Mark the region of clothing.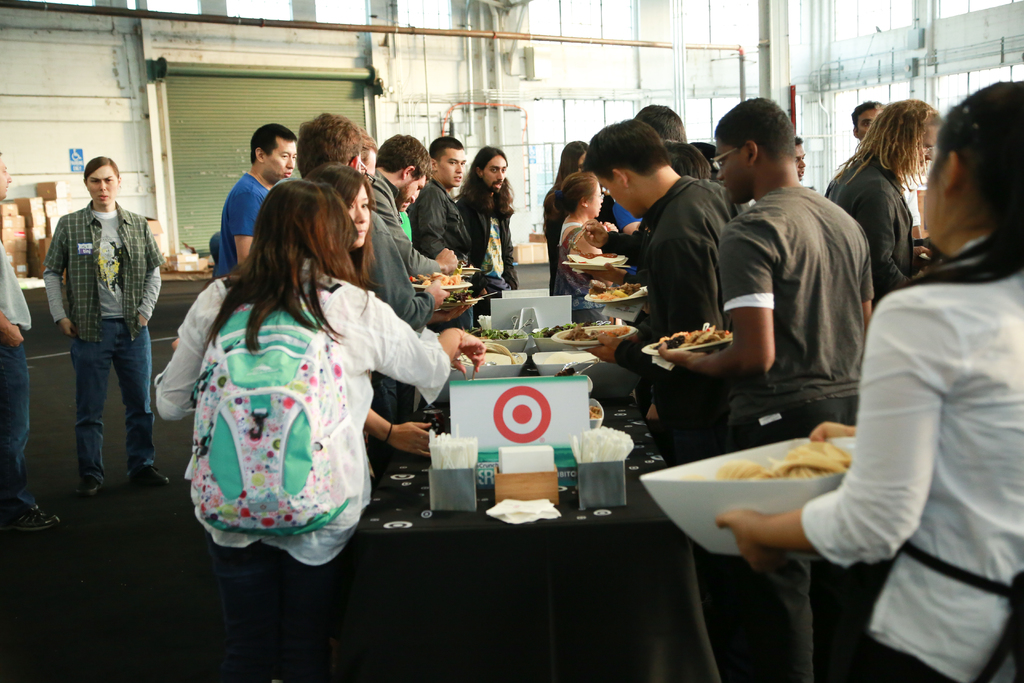
Region: 823:150:915:311.
